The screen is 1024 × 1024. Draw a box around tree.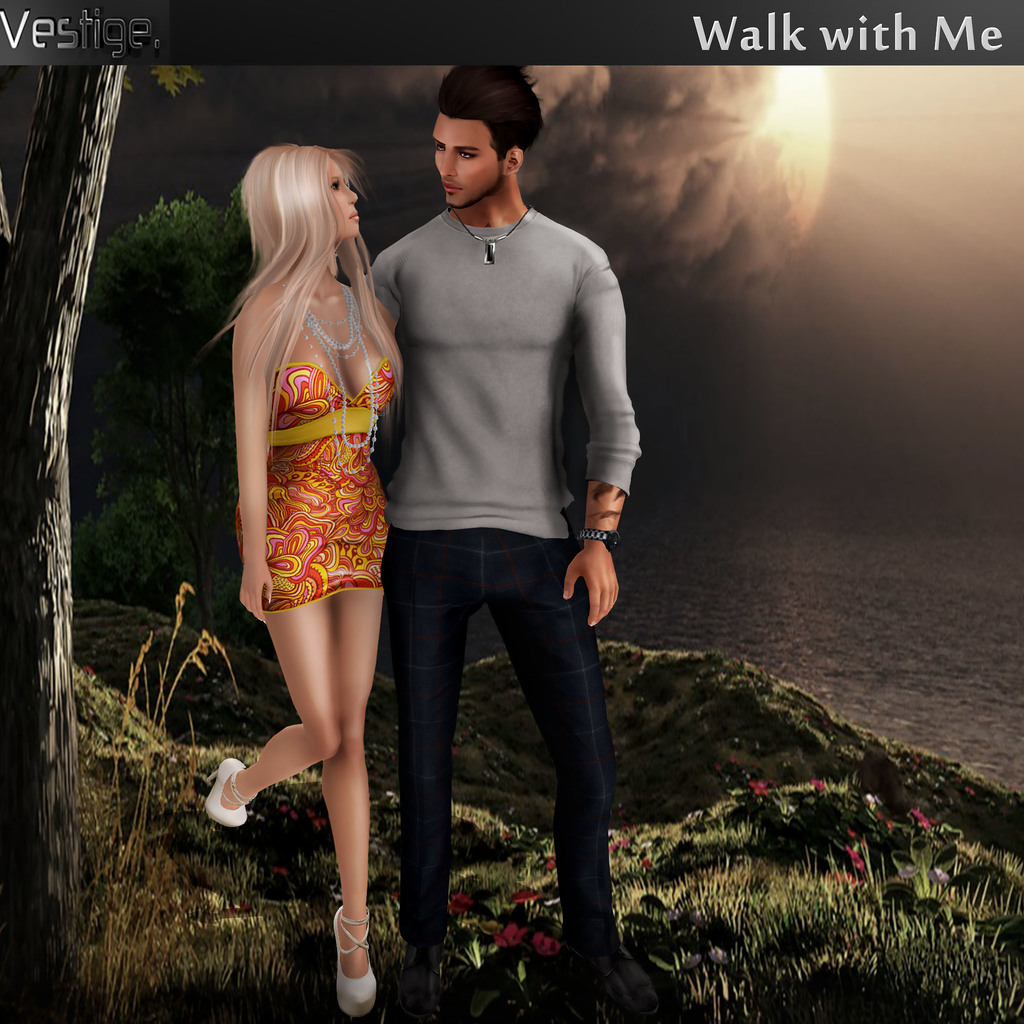
box=[0, 51, 159, 1012].
